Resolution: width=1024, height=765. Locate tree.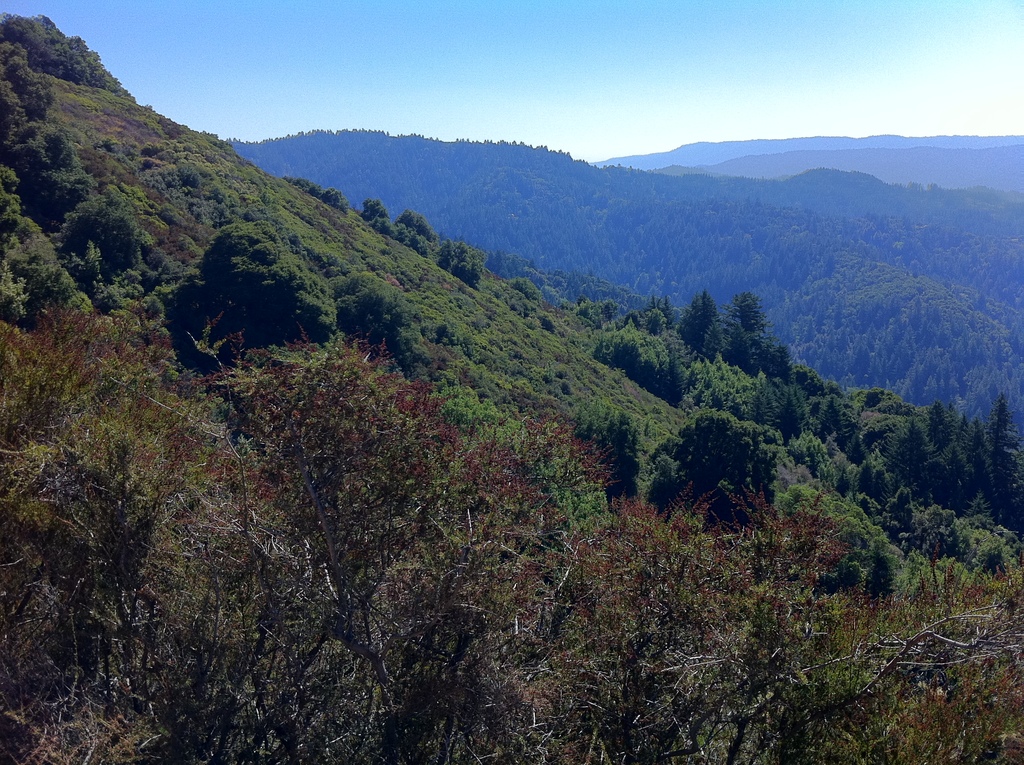
(left=0, top=307, right=1023, bottom=764).
